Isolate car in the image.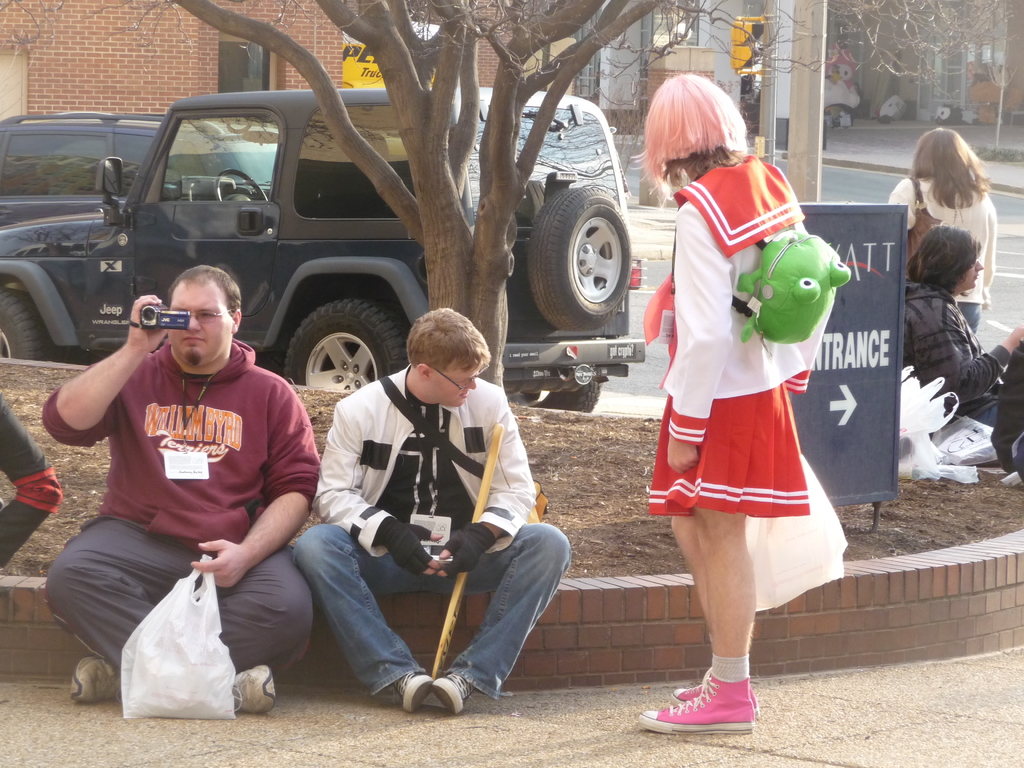
Isolated region: left=0, top=88, right=645, bottom=414.
